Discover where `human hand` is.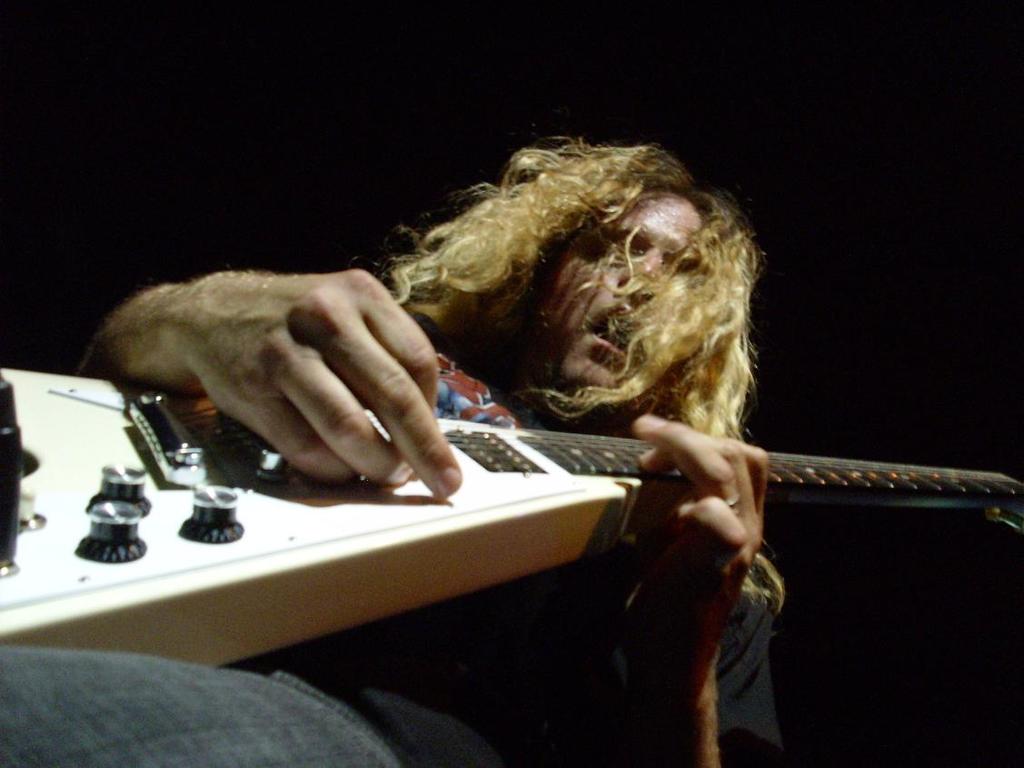
Discovered at bbox(604, 411, 769, 695).
